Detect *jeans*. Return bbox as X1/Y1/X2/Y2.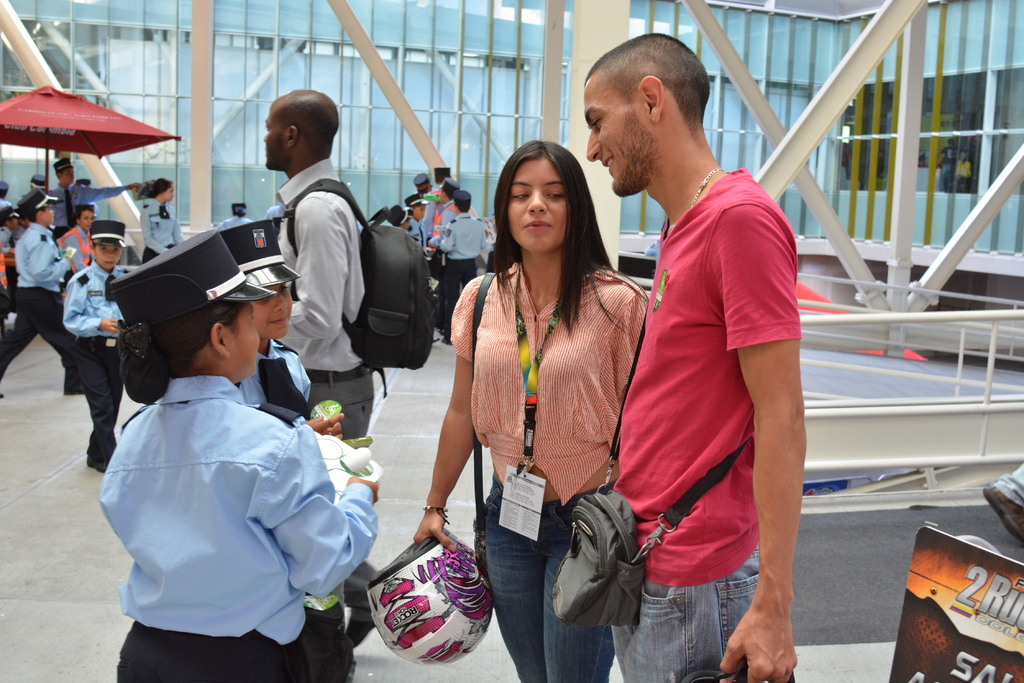
67/343/128/469.
